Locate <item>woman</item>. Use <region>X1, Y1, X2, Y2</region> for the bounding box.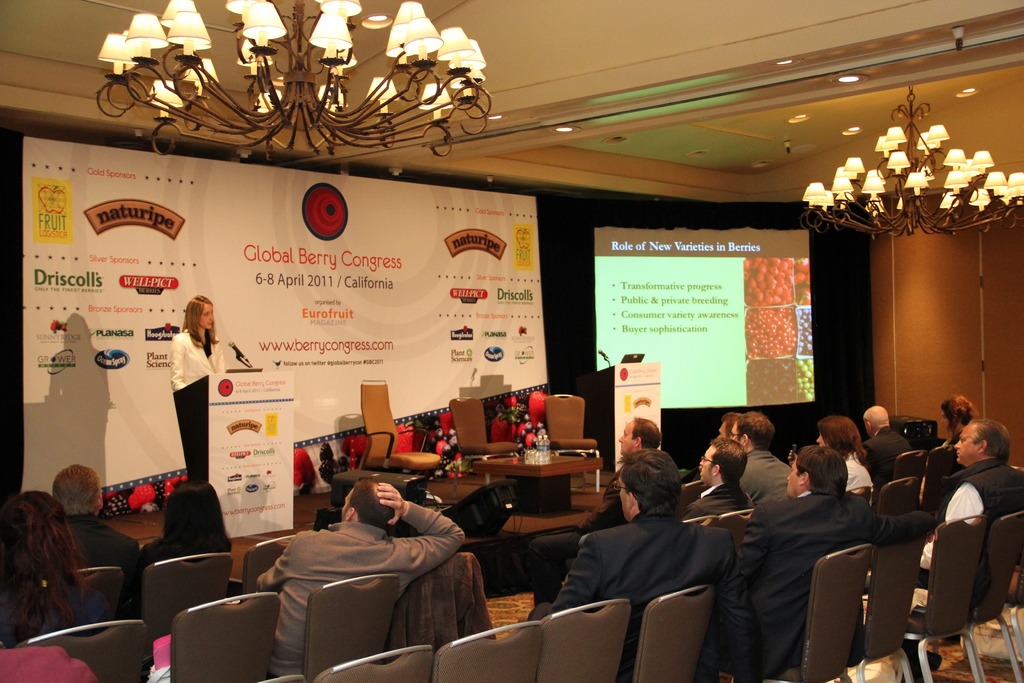
<region>168, 295, 227, 395</region>.
